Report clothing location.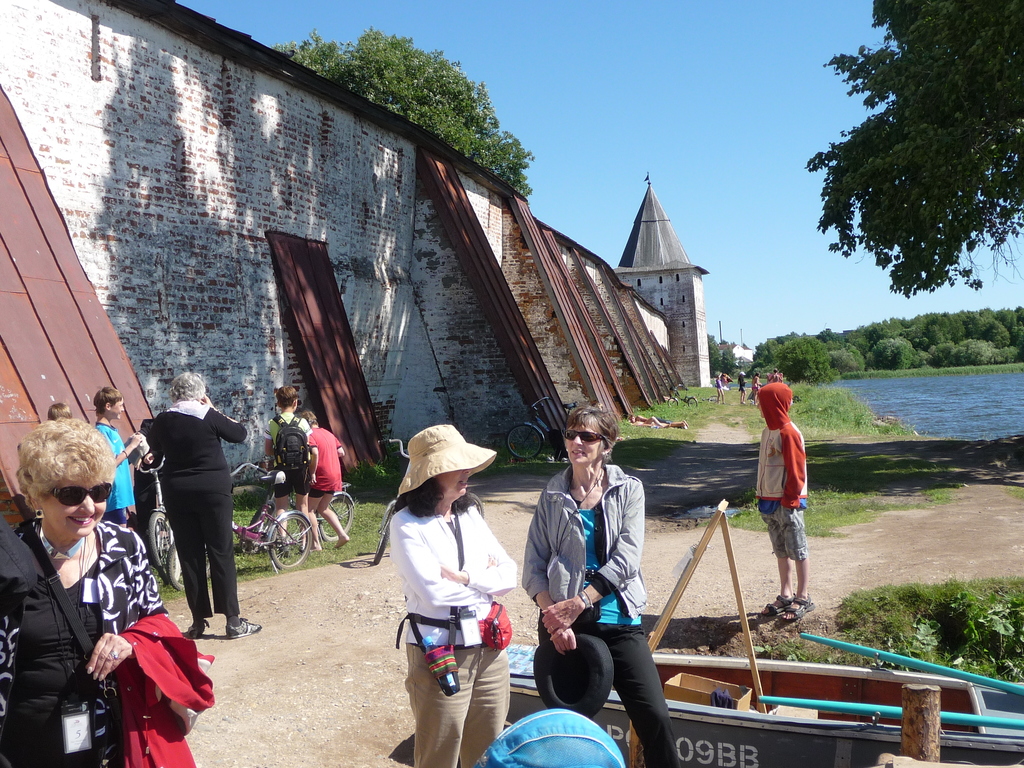
Report: bbox(147, 399, 250, 630).
